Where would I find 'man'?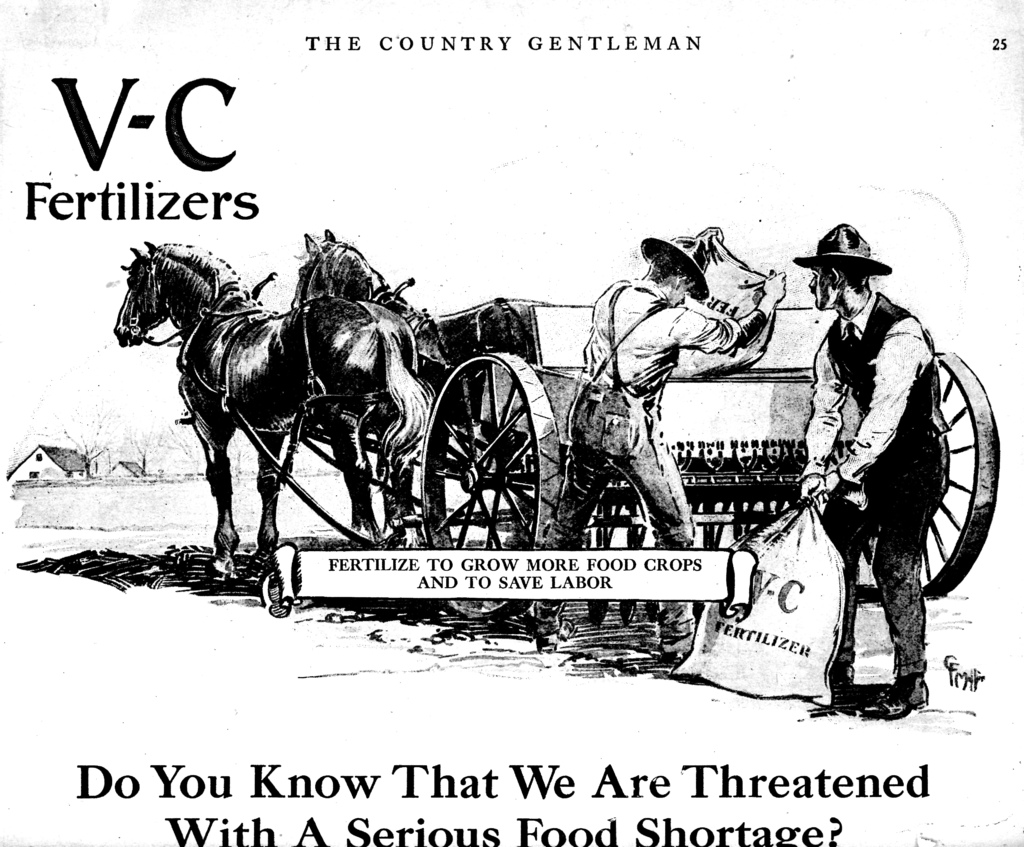
At left=786, top=219, right=981, bottom=725.
